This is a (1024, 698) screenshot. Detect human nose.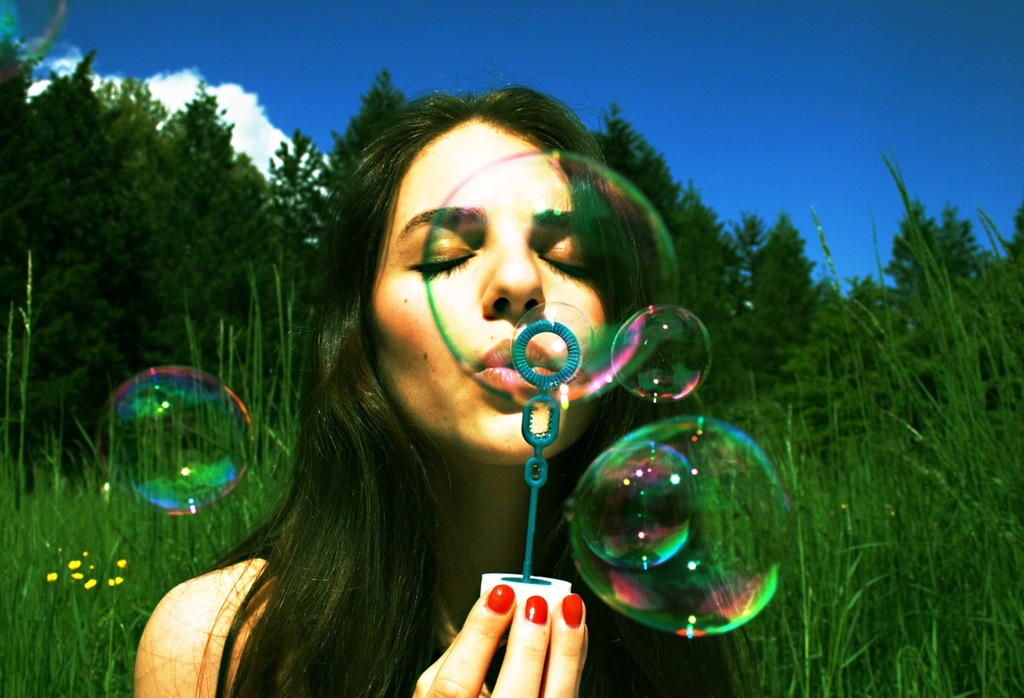
box=[478, 230, 548, 324].
